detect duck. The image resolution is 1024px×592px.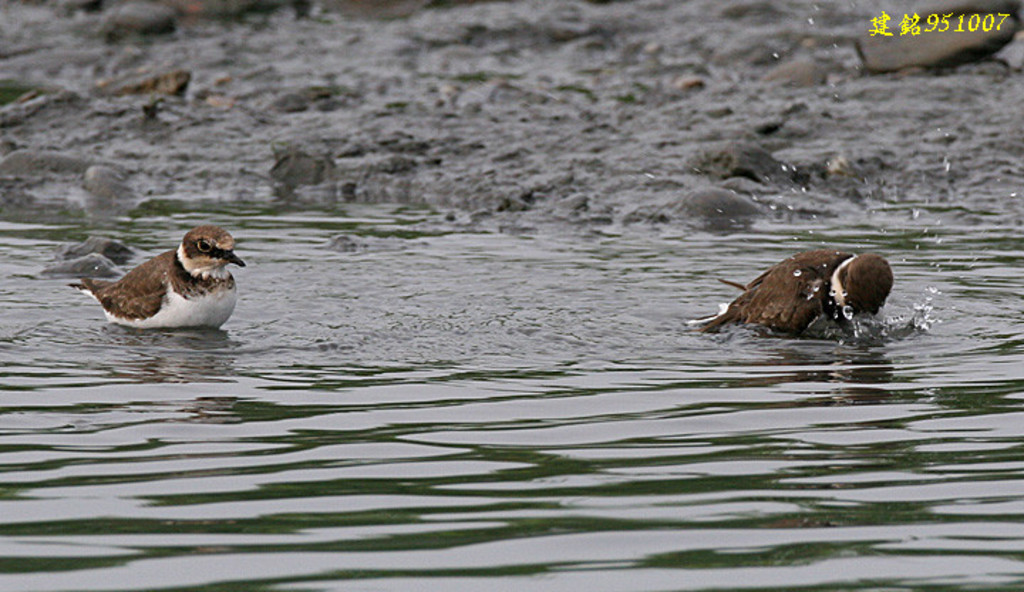
box(688, 258, 902, 339).
